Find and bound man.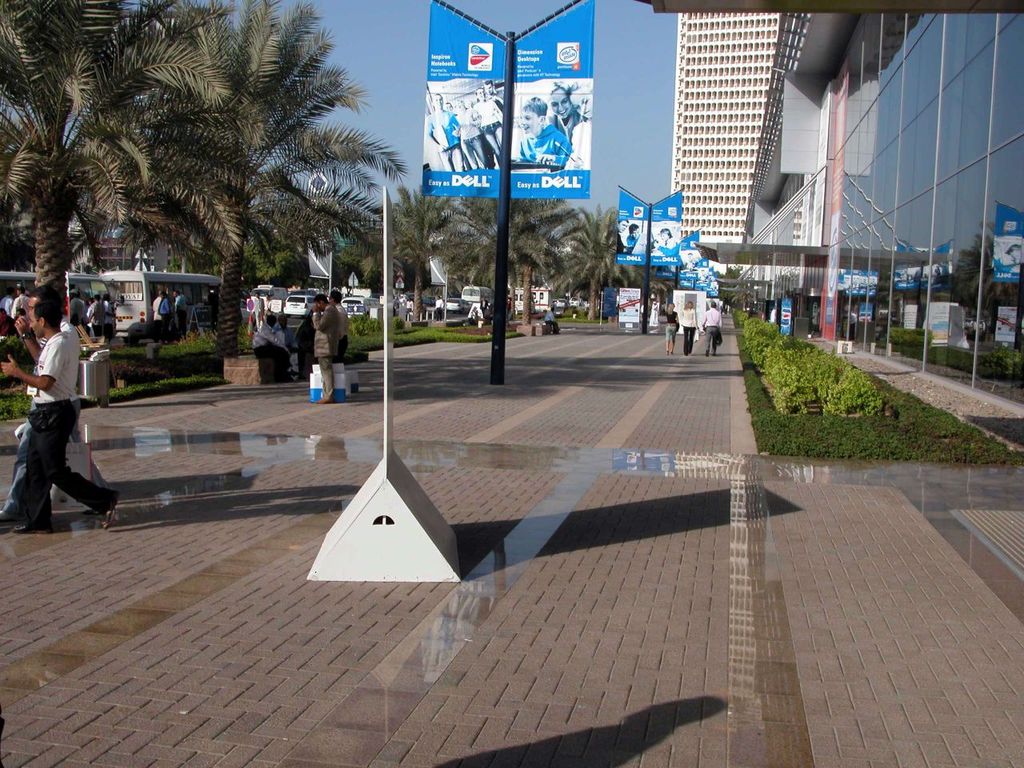
Bound: [left=0, top=286, right=17, bottom=314].
